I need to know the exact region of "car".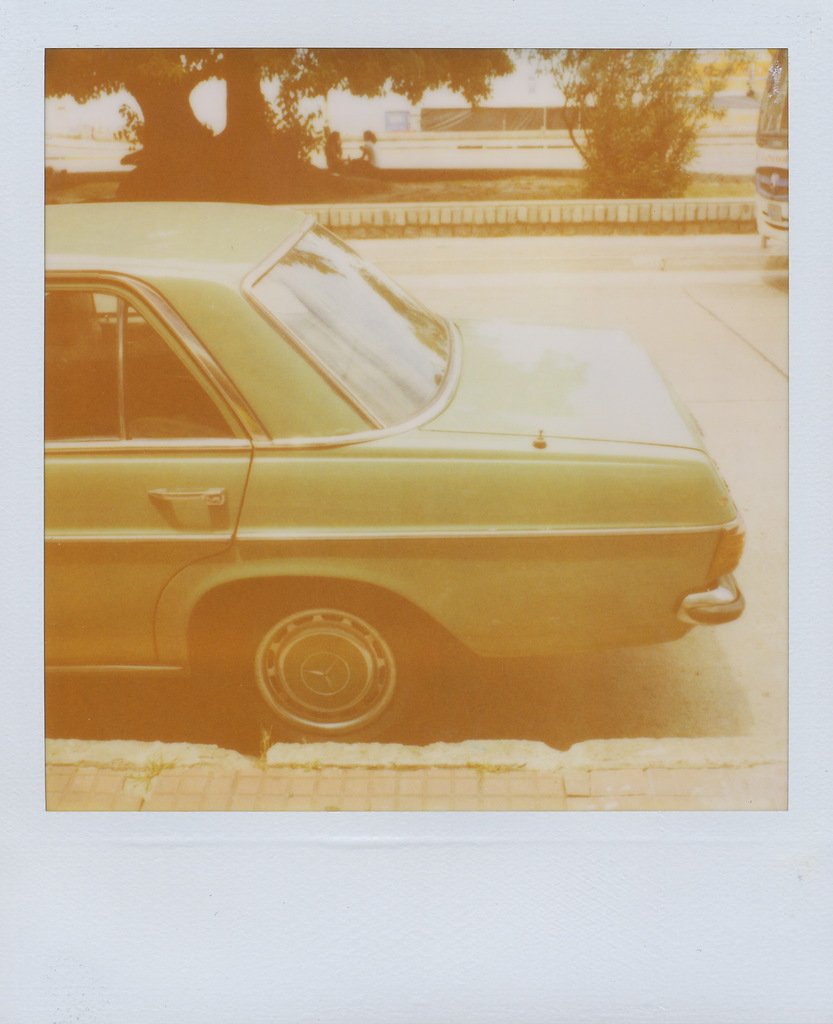
Region: bbox(44, 201, 747, 746).
